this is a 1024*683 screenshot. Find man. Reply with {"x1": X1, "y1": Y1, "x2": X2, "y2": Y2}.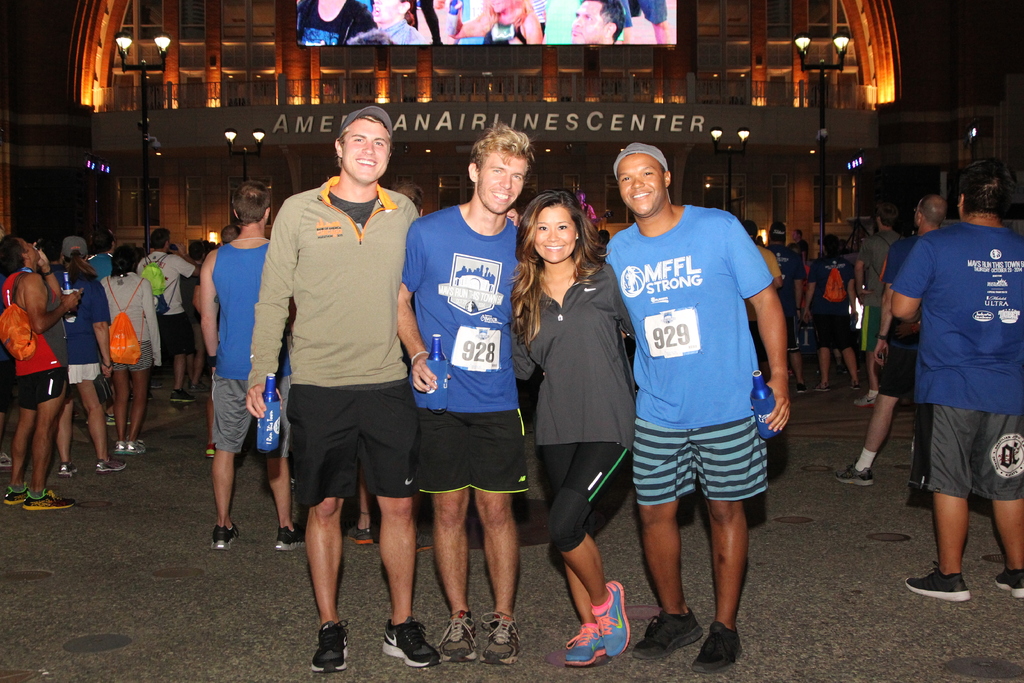
{"x1": 850, "y1": 201, "x2": 912, "y2": 409}.
